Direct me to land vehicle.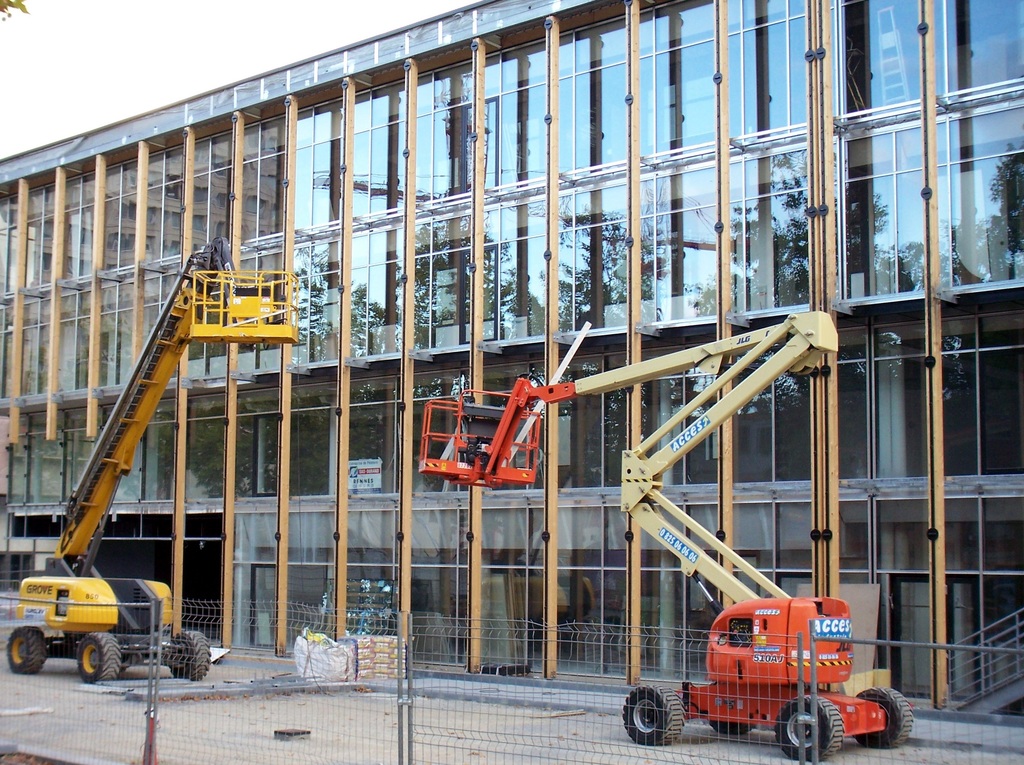
Direction: <region>8, 235, 294, 683</region>.
